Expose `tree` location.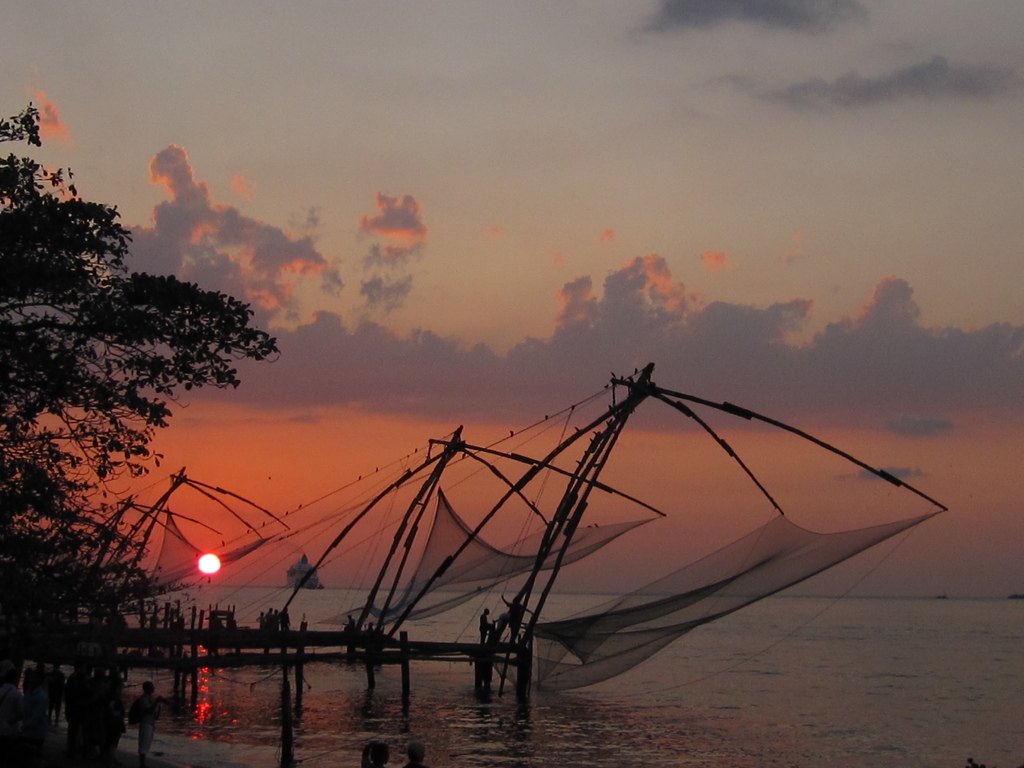
Exposed at [0, 99, 274, 635].
